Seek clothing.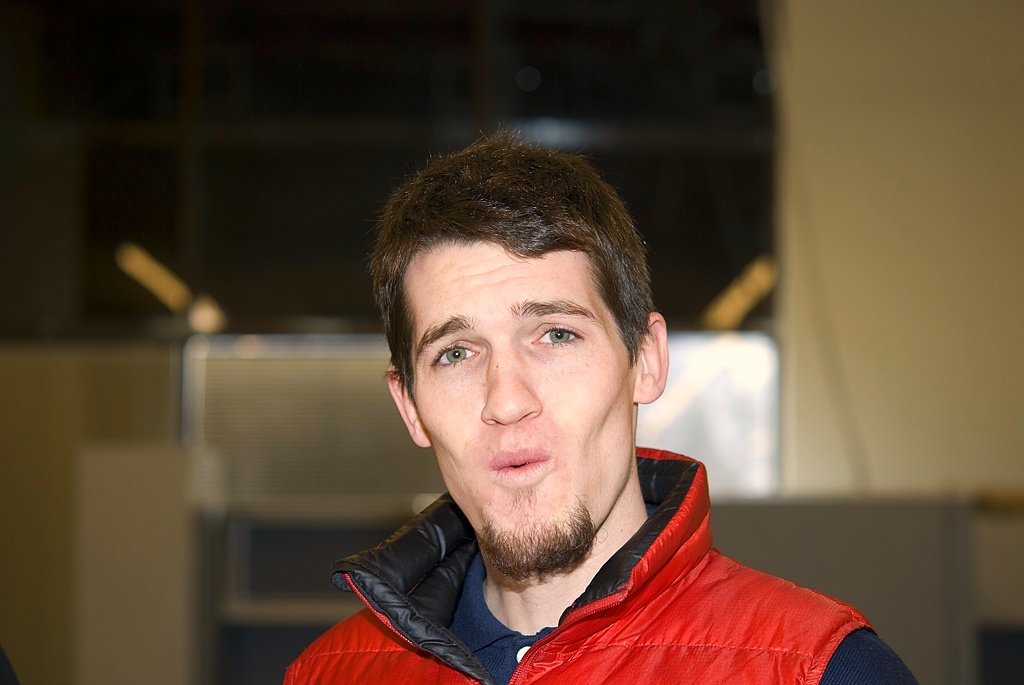
[275,453,874,677].
